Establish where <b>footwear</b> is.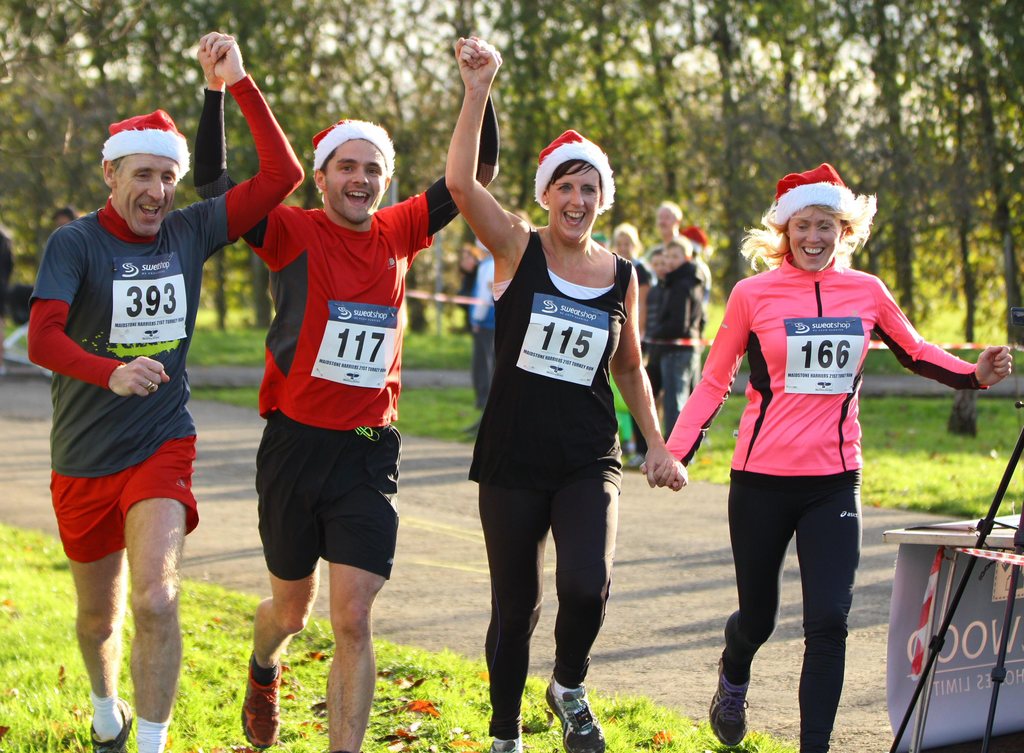
Established at [626, 451, 642, 471].
